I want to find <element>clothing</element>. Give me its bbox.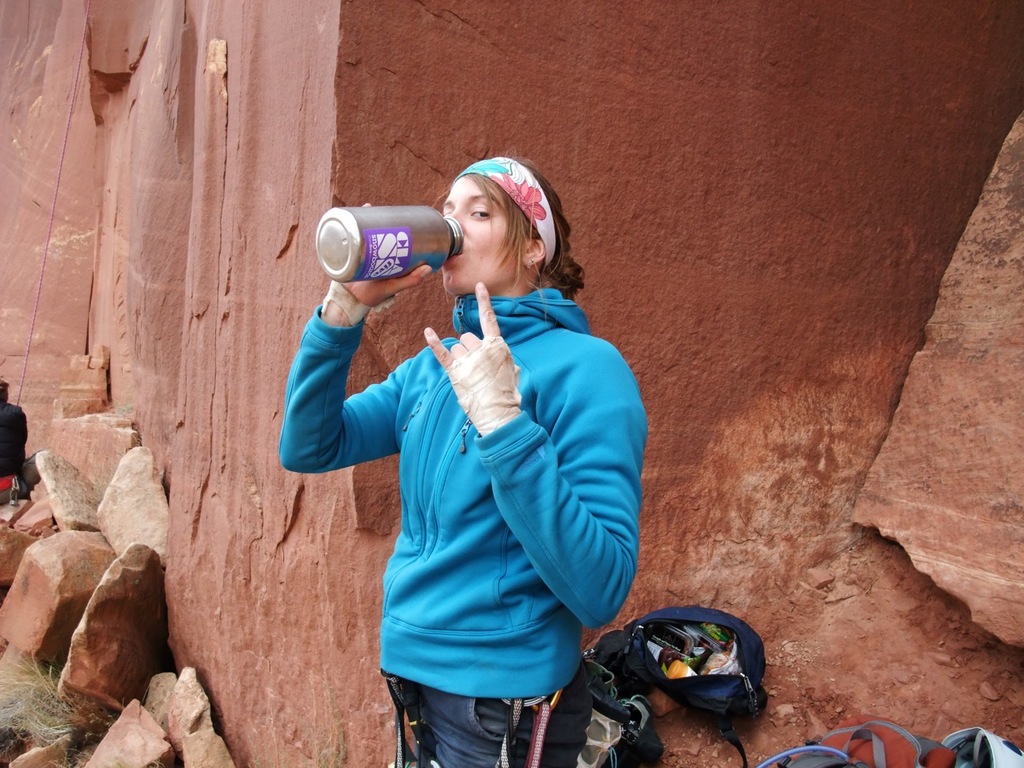
0/396/29/476.
